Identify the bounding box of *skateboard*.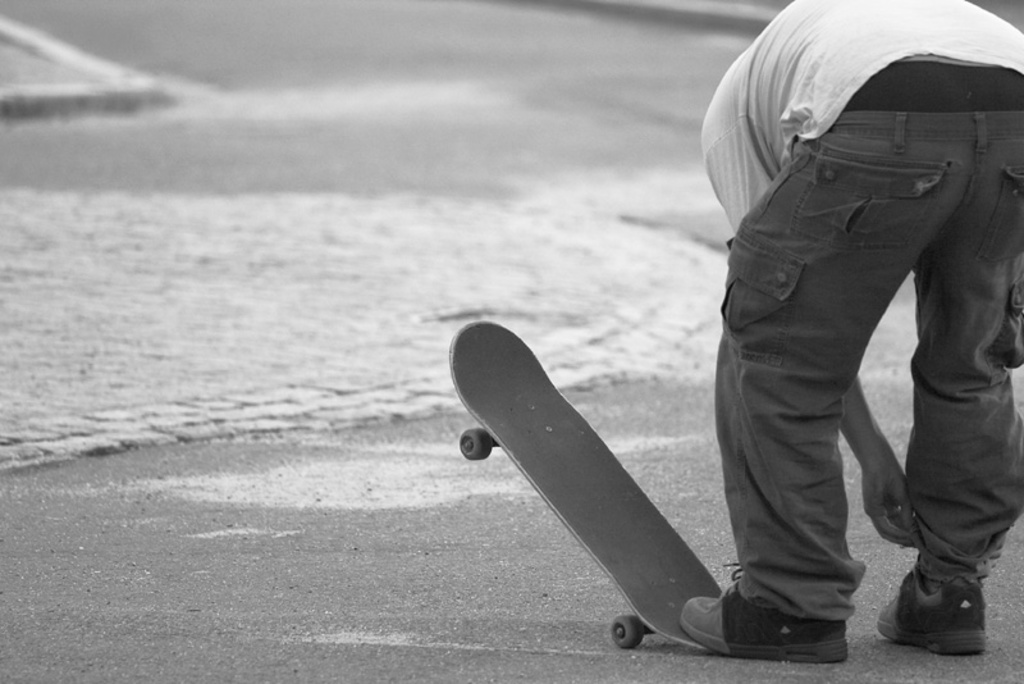
locate(447, 320, 726, 653).
